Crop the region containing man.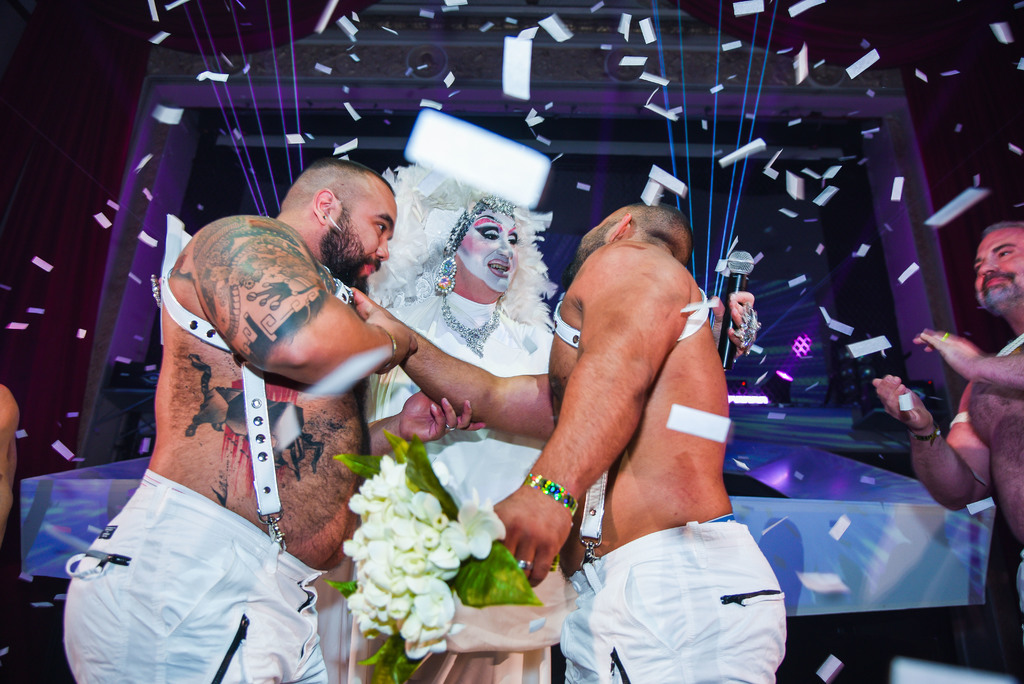
Crop region: <box>871,222,1023,683</box>.
